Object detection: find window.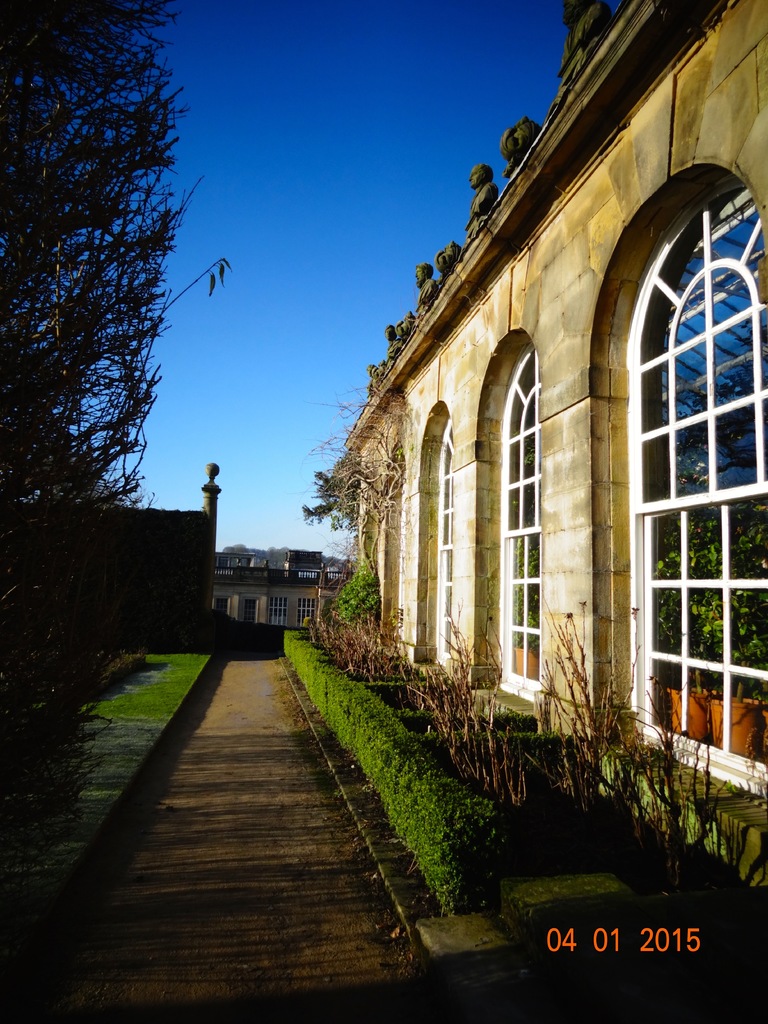
pyautogui.locateOnScreen(427, 419, 462, 674).
